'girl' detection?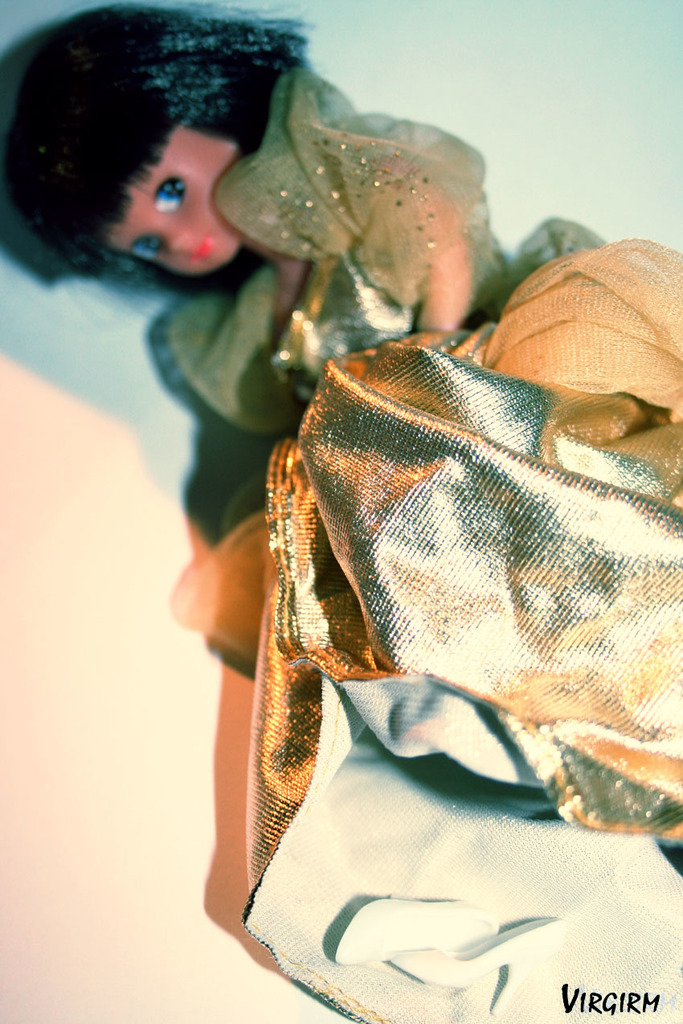
[0, 0, 682, 1023]
